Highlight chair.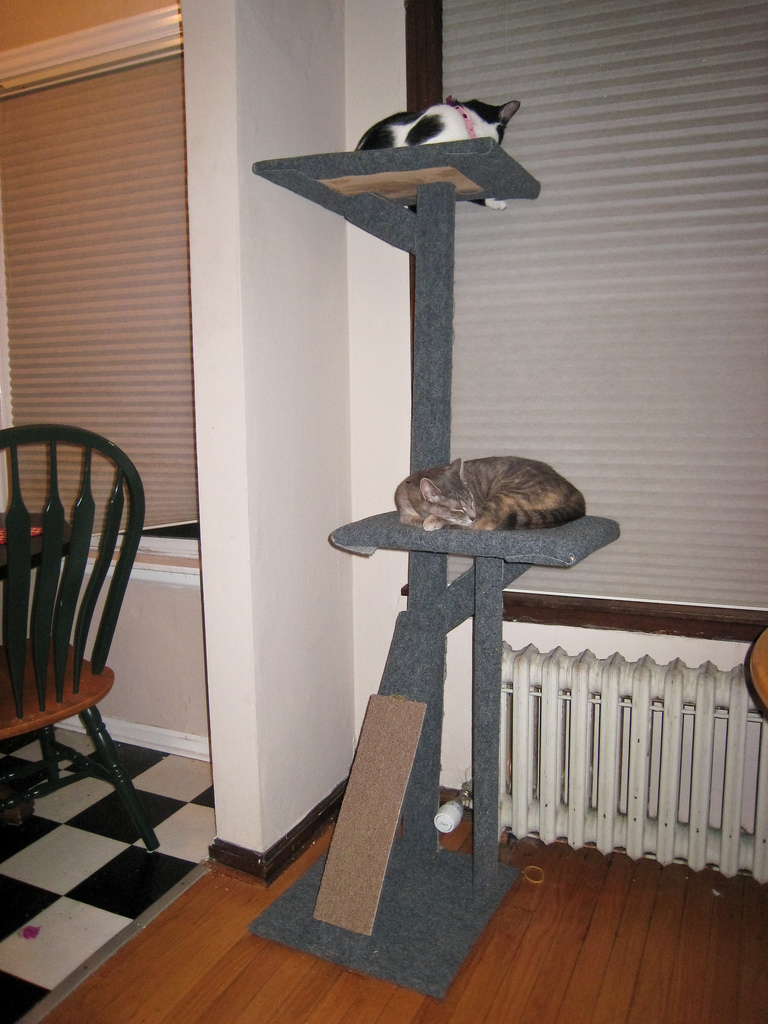
Highlighted region: pyautogui.locateOnScreen(0, 431, 162, 865).
